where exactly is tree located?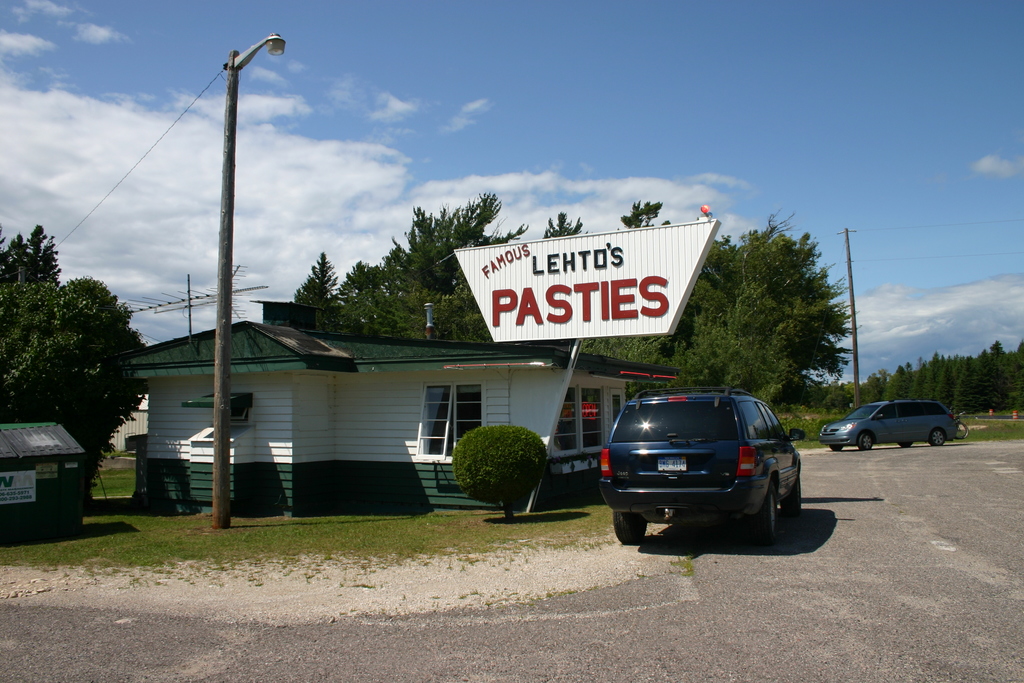
Its bounding box is box(69, 284, 162, 481).
